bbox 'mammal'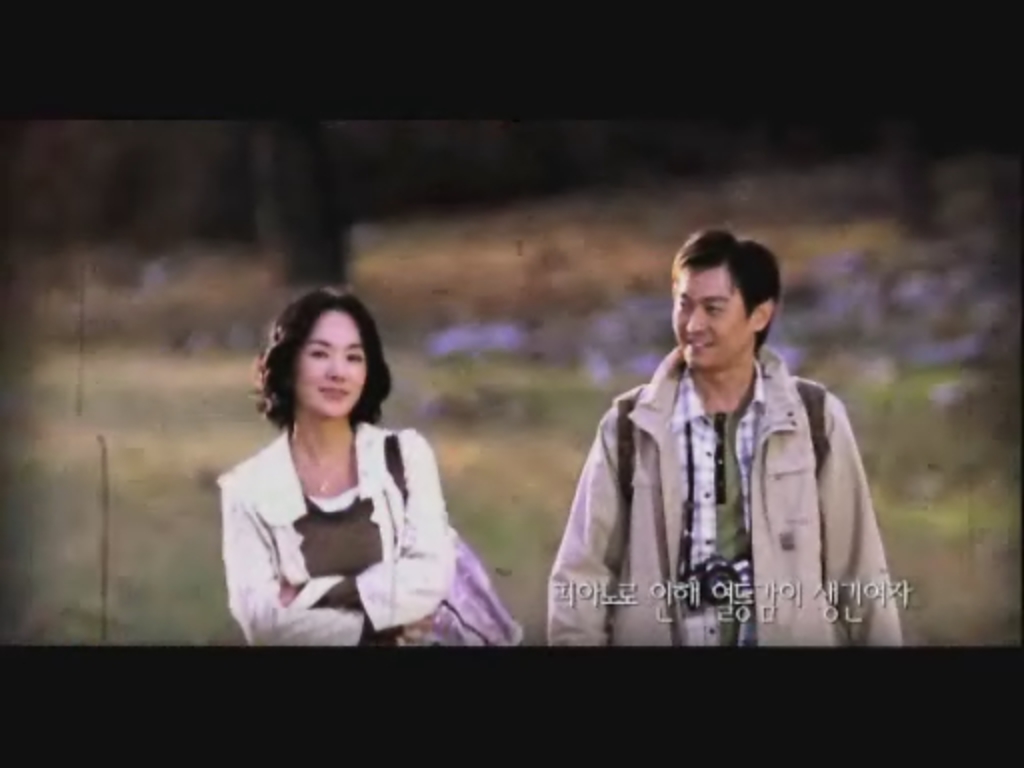
190, 288, 486, 650
